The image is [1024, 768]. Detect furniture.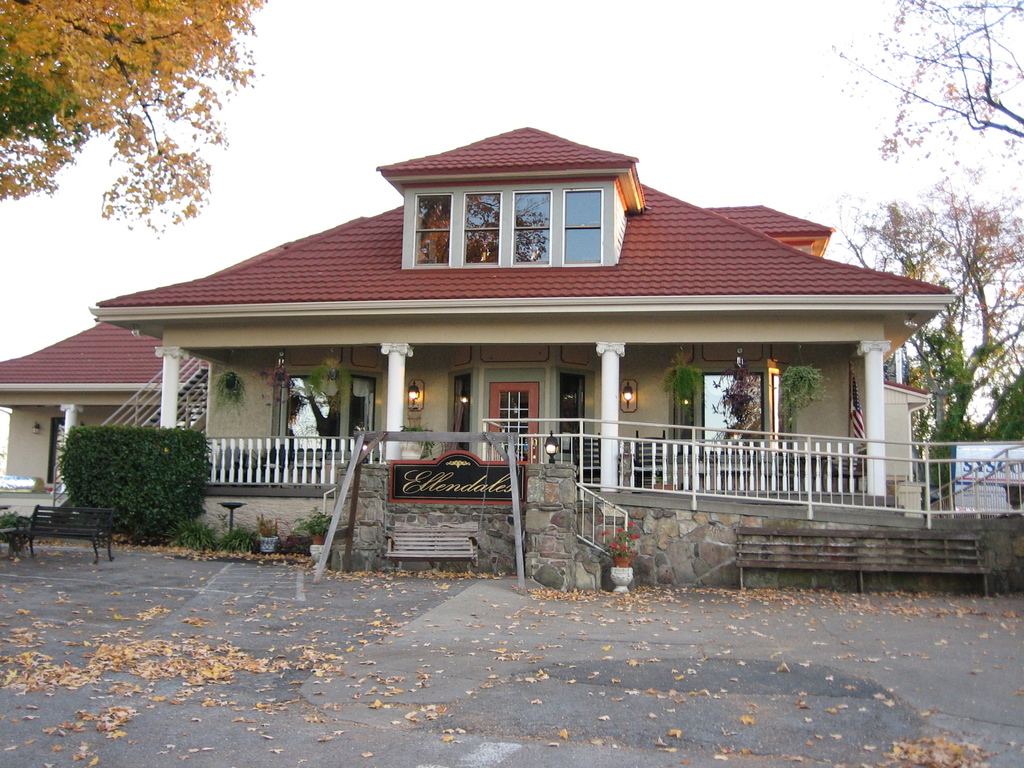
Detection: 632,430,666,490.
